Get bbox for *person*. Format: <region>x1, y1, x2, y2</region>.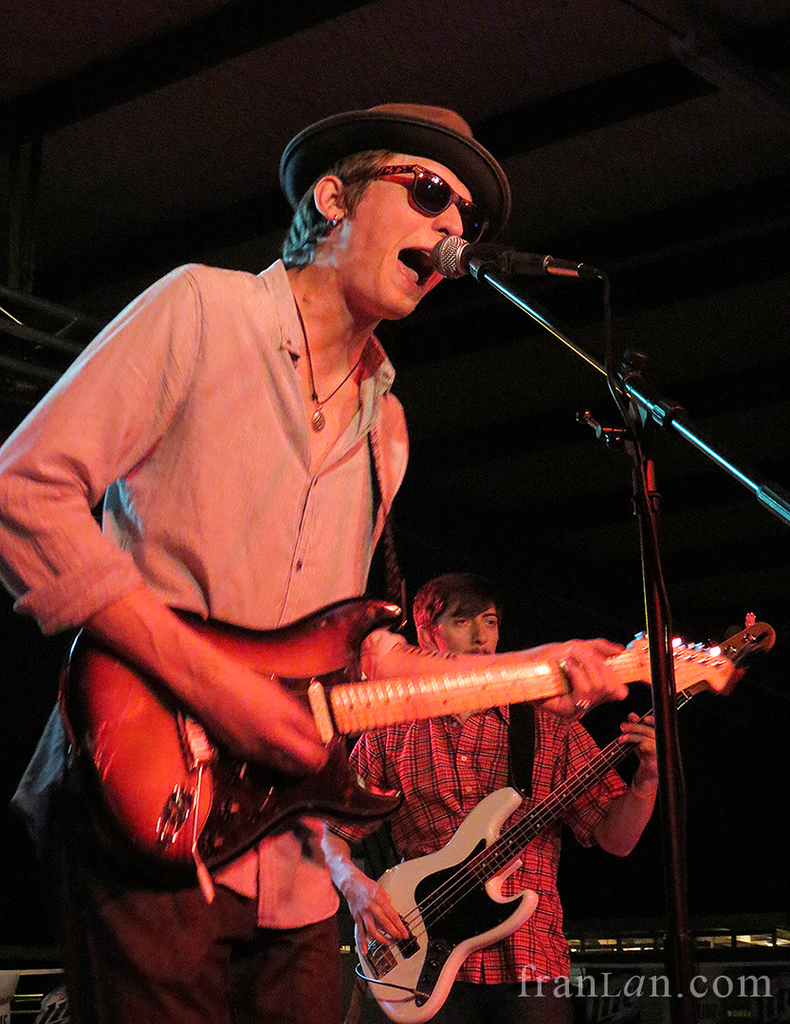
<region>0, 104, 623, 1023</region>.
